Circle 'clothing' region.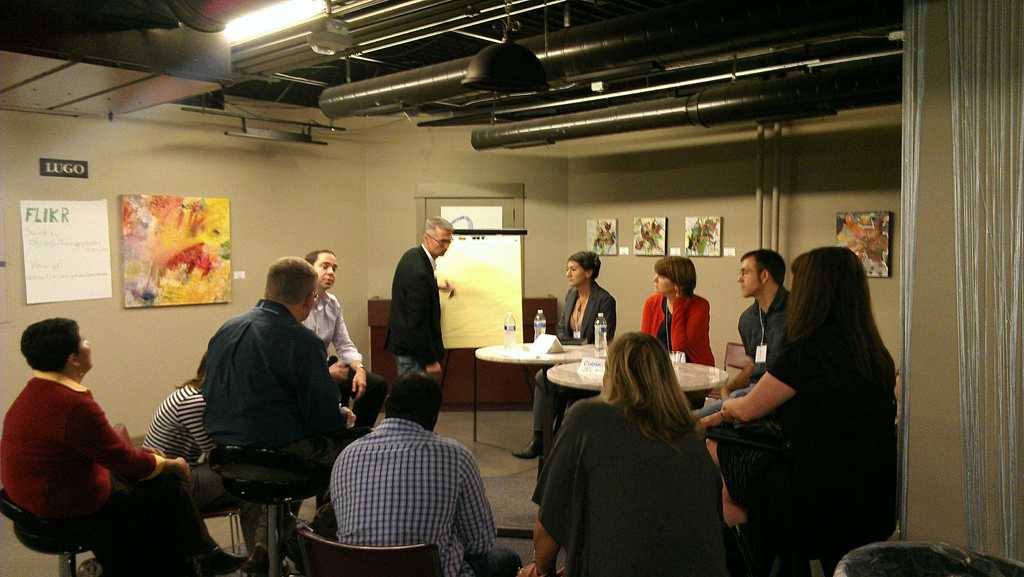
Region: crop(180, 302, 358, 457).
